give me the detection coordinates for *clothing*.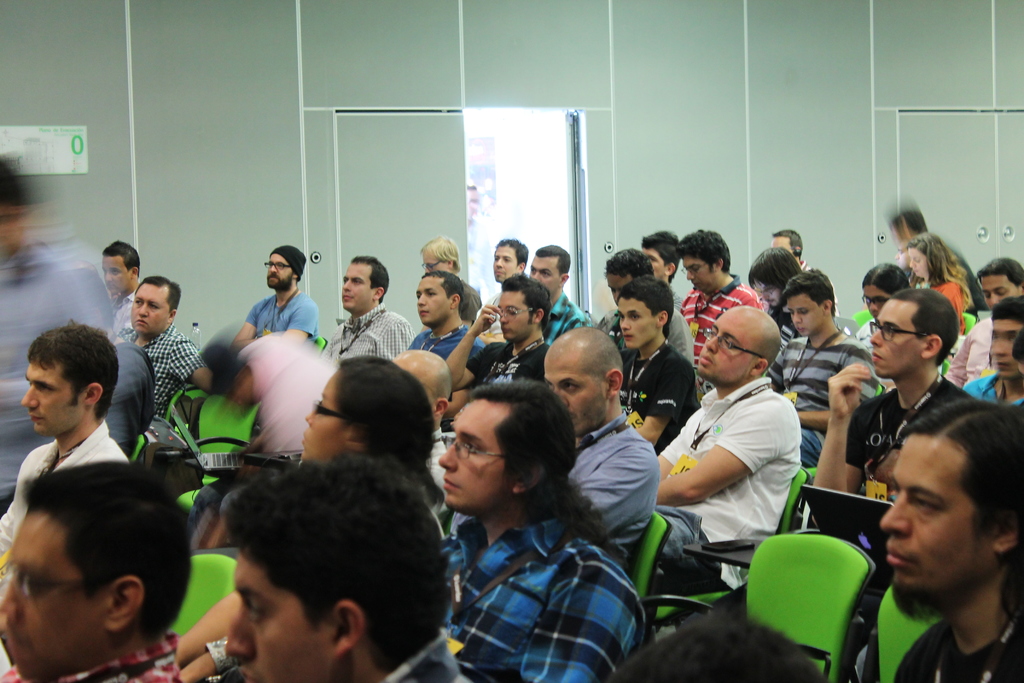
[650,373,797,573].
